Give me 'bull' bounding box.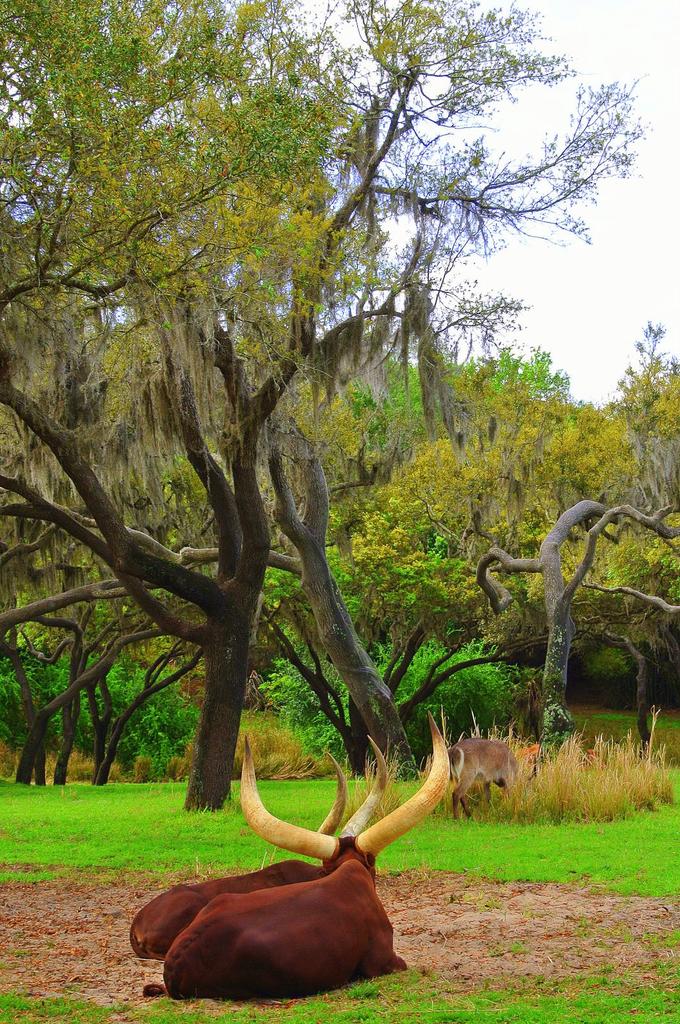
BBox(134, 712, 460, 1002).
